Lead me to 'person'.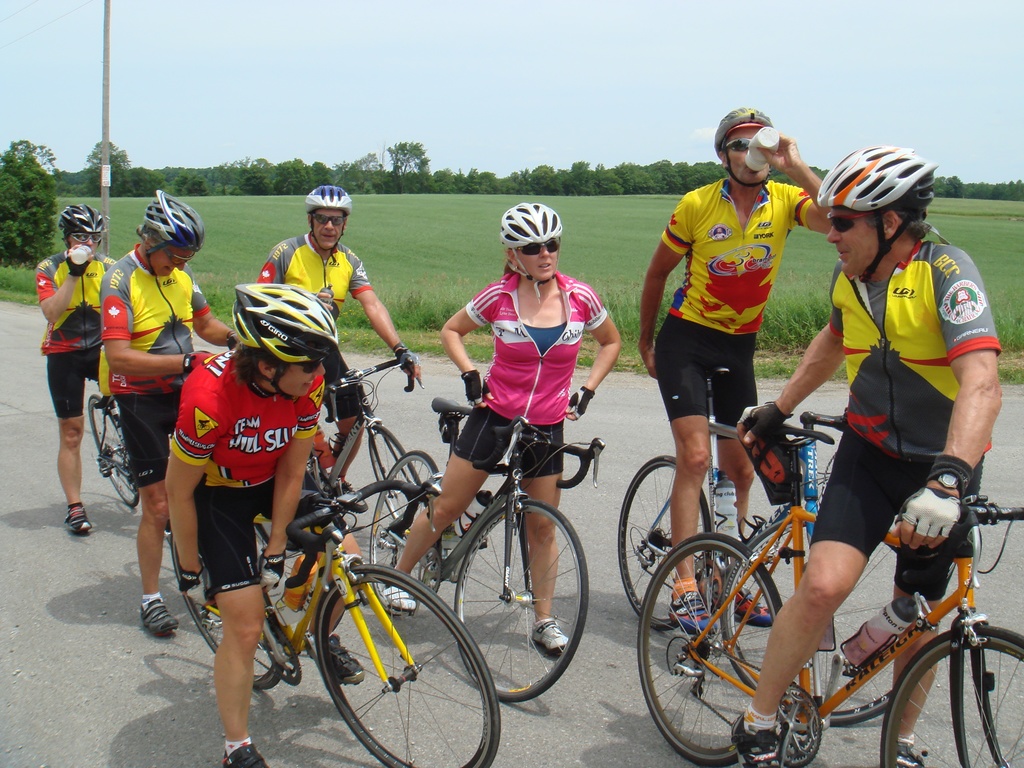
Lead to <region>108, 186, 248, 641</region>.
